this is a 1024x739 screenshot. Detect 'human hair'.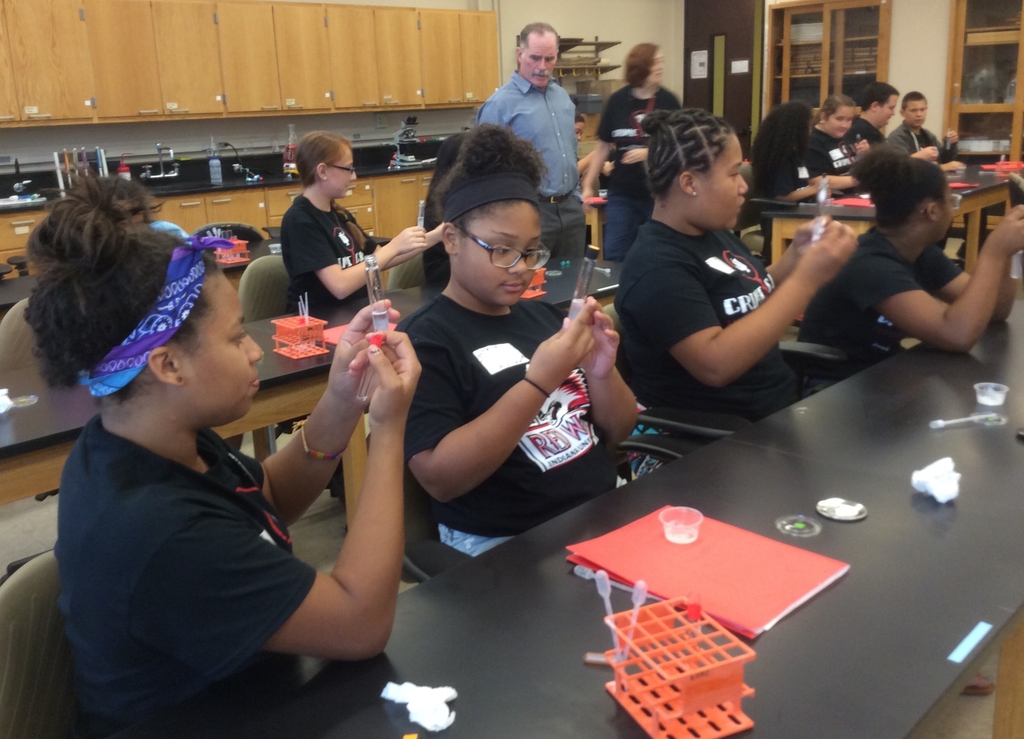
rect(847, 142, 947, 234).
